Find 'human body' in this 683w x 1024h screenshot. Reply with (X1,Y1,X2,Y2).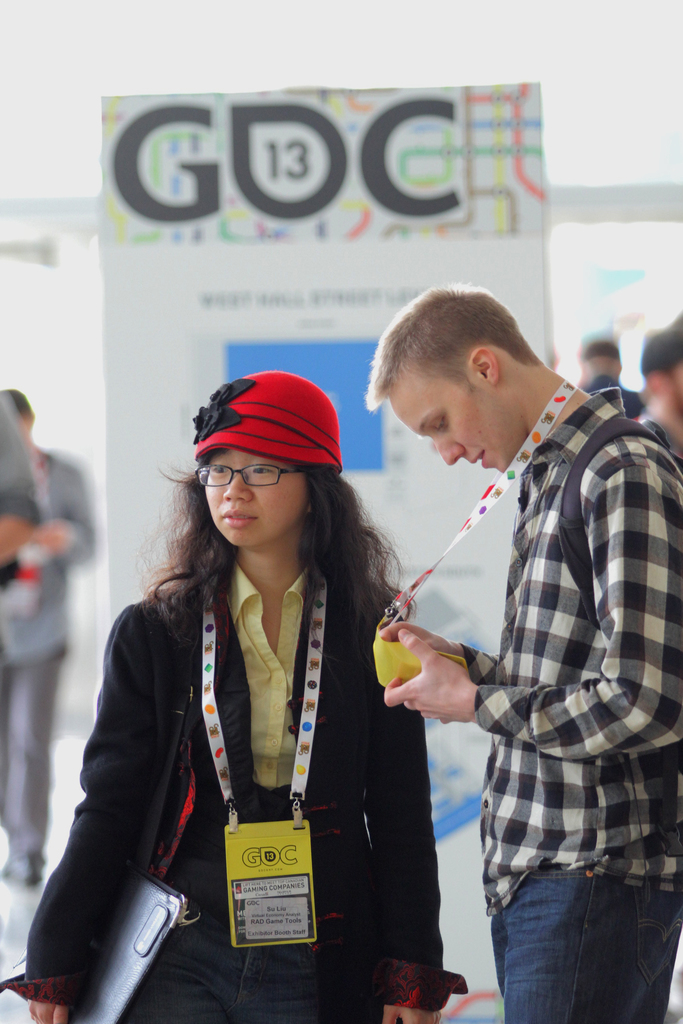
(379,383,682,1022).
